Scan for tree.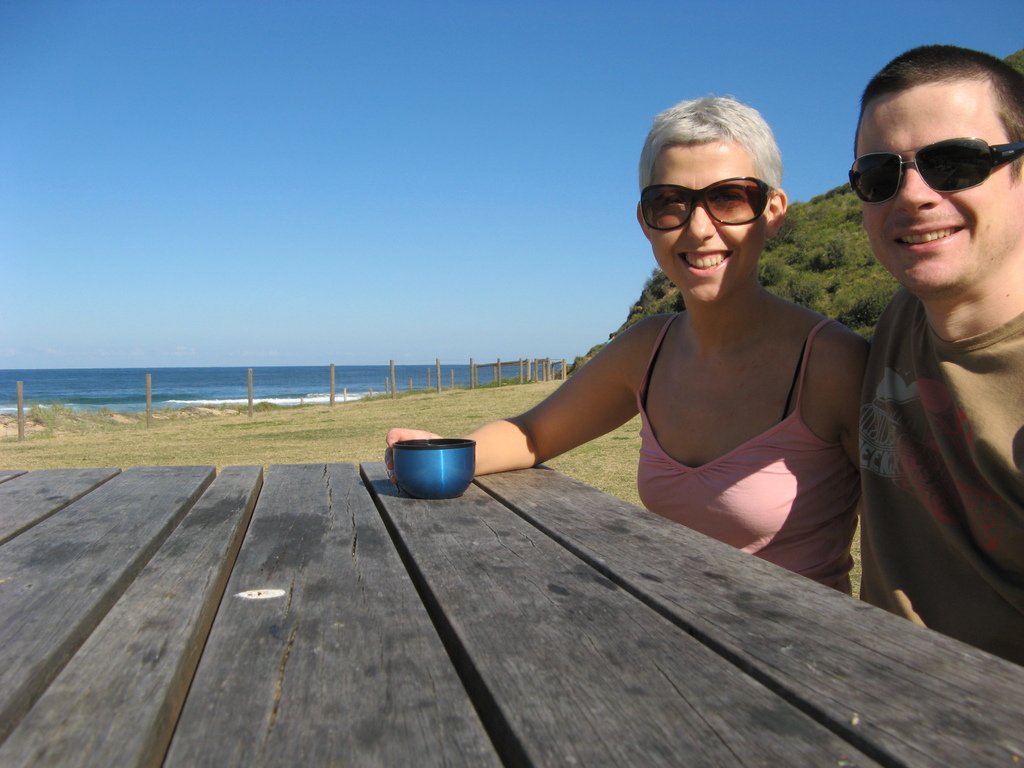
Scan result: detection(760, 177, 900, 345).
